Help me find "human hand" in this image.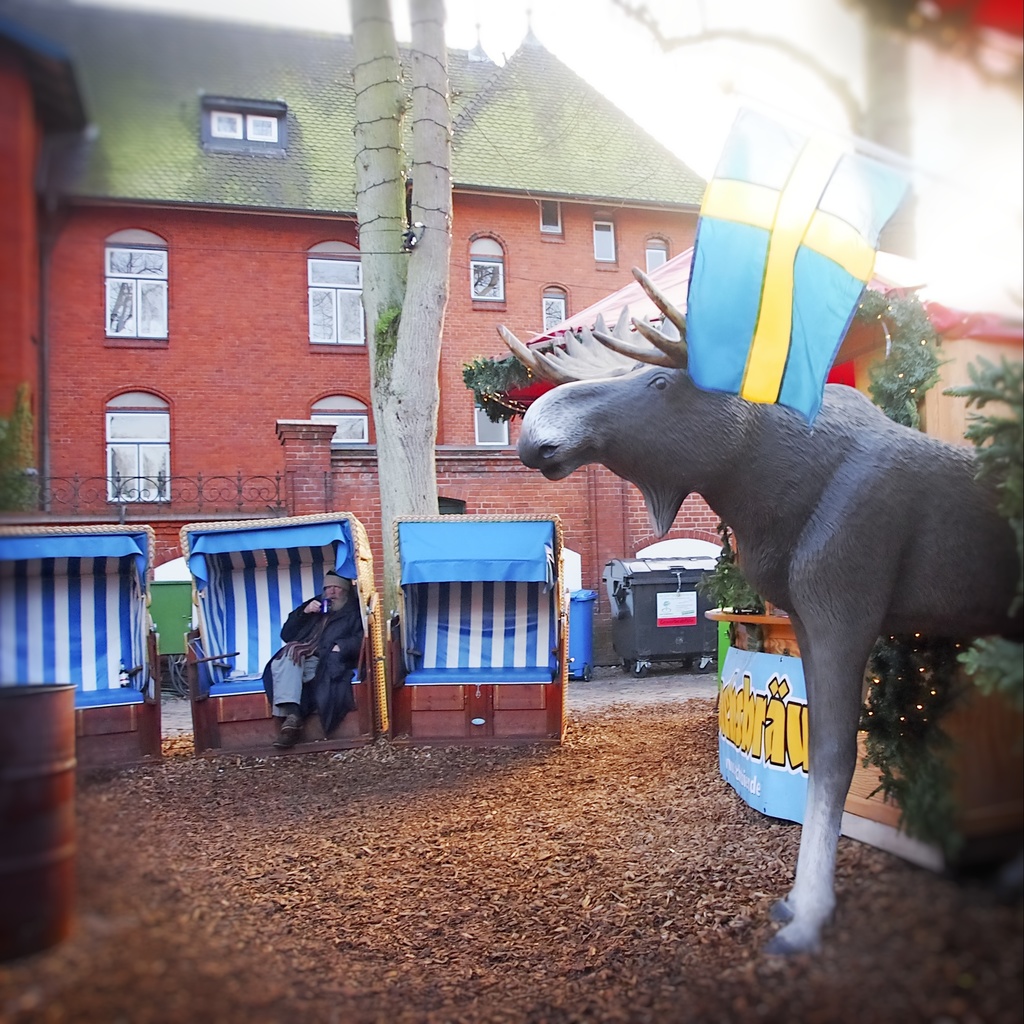
Found it: locate(309, 596, 321, 615).
